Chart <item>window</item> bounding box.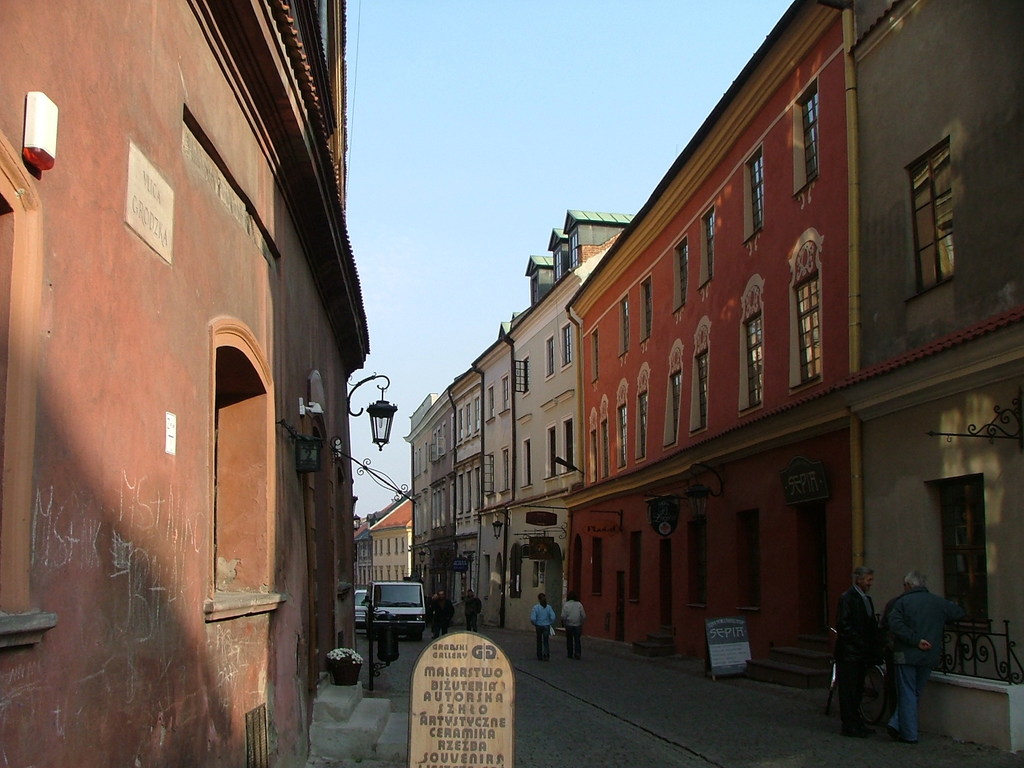
Charted: 562:328:571:365.
